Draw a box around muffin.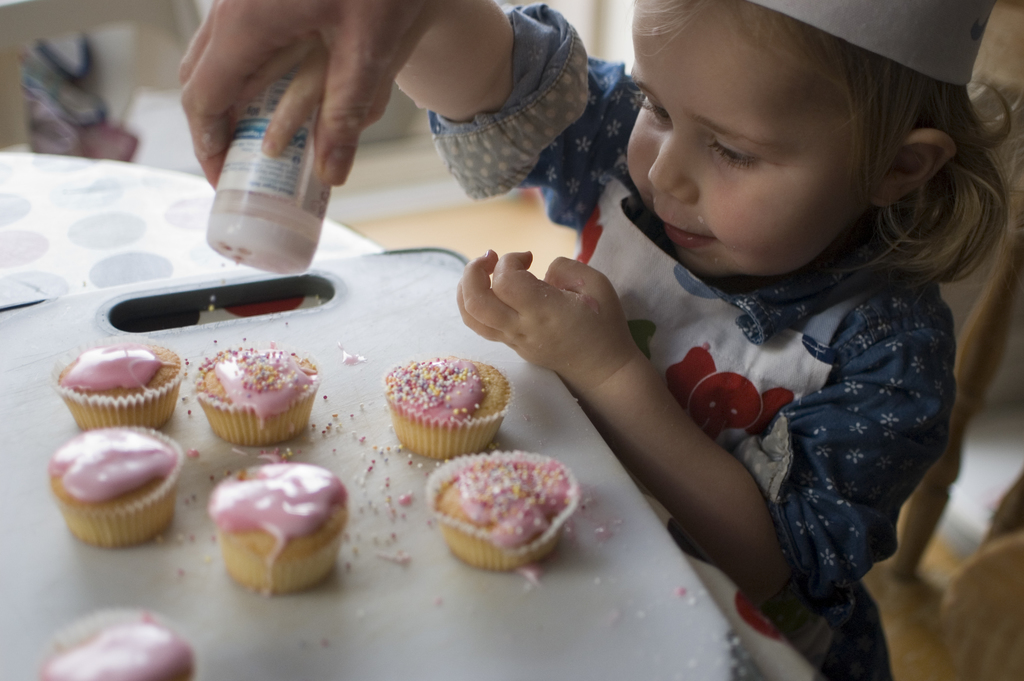
[x1=379, y1=350, x2=516, y2=455].
